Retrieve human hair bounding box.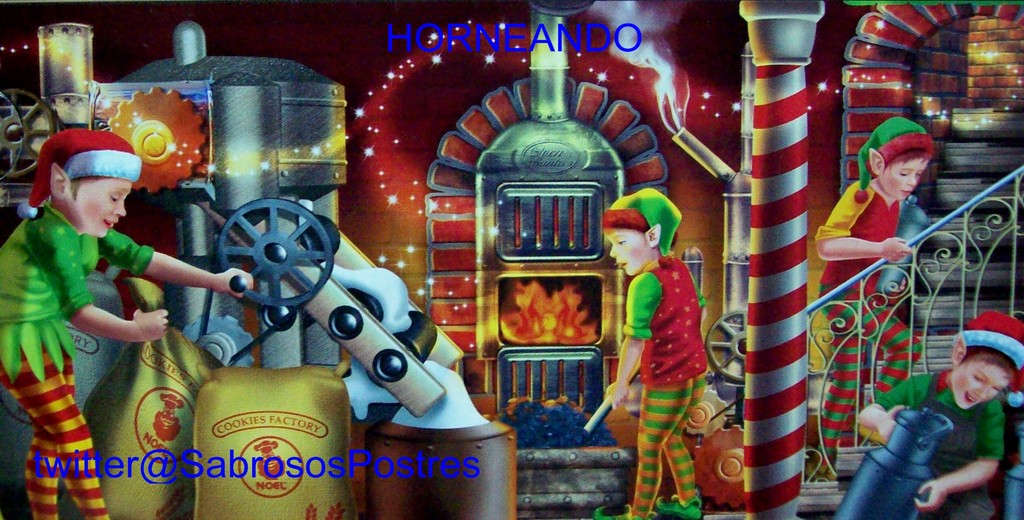
Bounding box: pyautogui.locateOnScreen(863, 134, 934, 178).
